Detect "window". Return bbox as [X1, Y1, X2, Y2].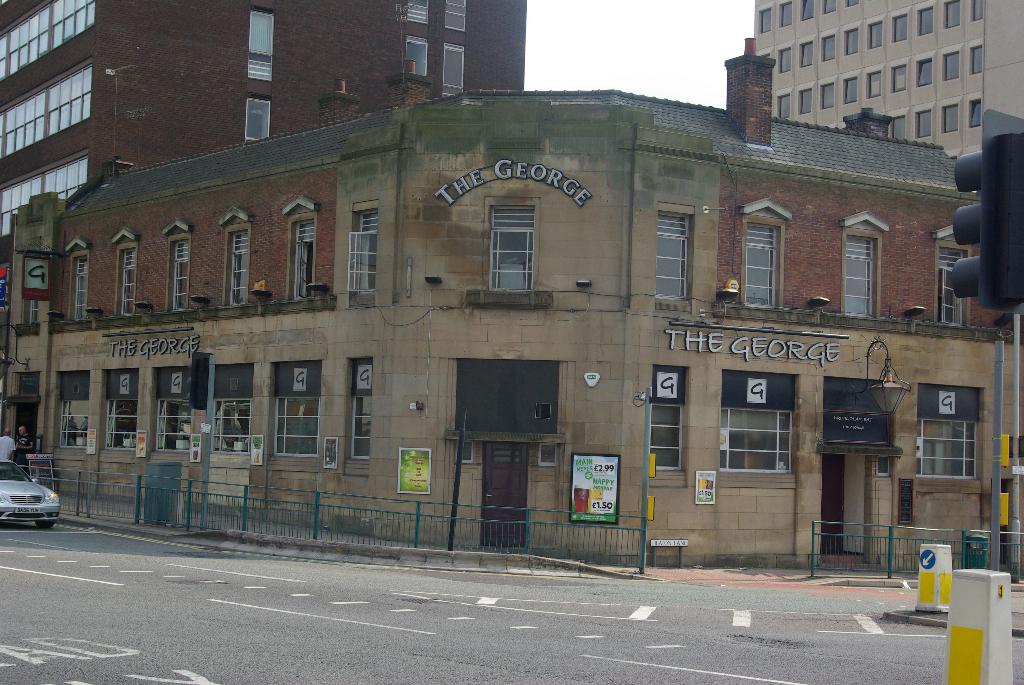
[654, 200, 699, 305].
